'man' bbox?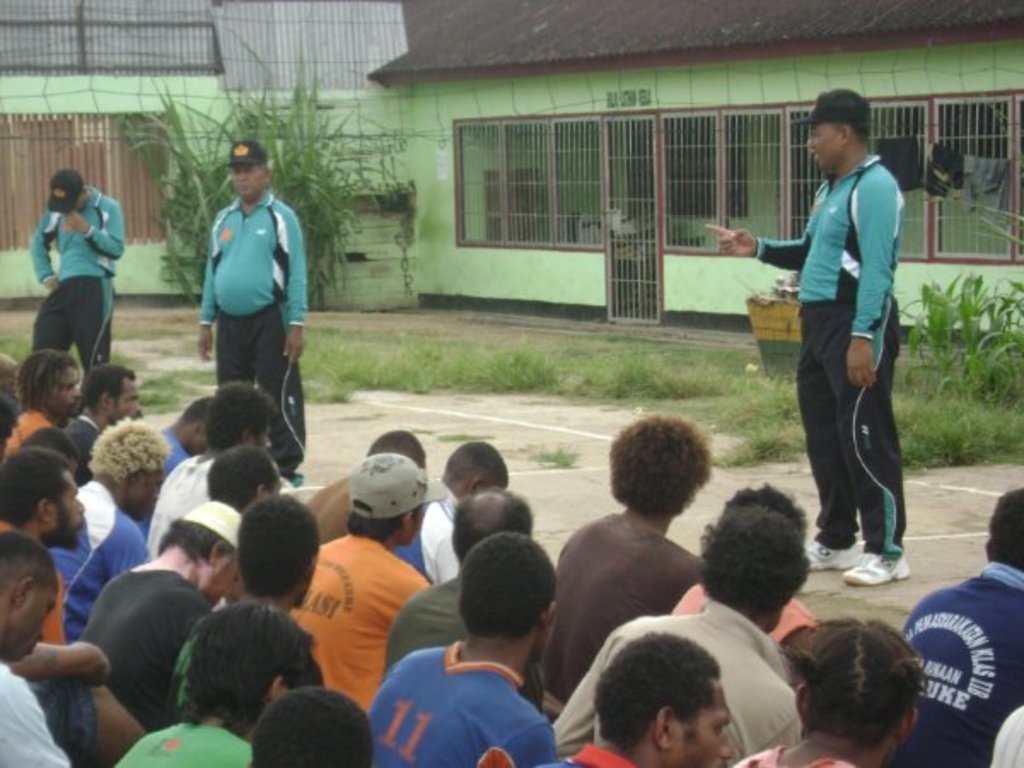
[27,171,125,374]
